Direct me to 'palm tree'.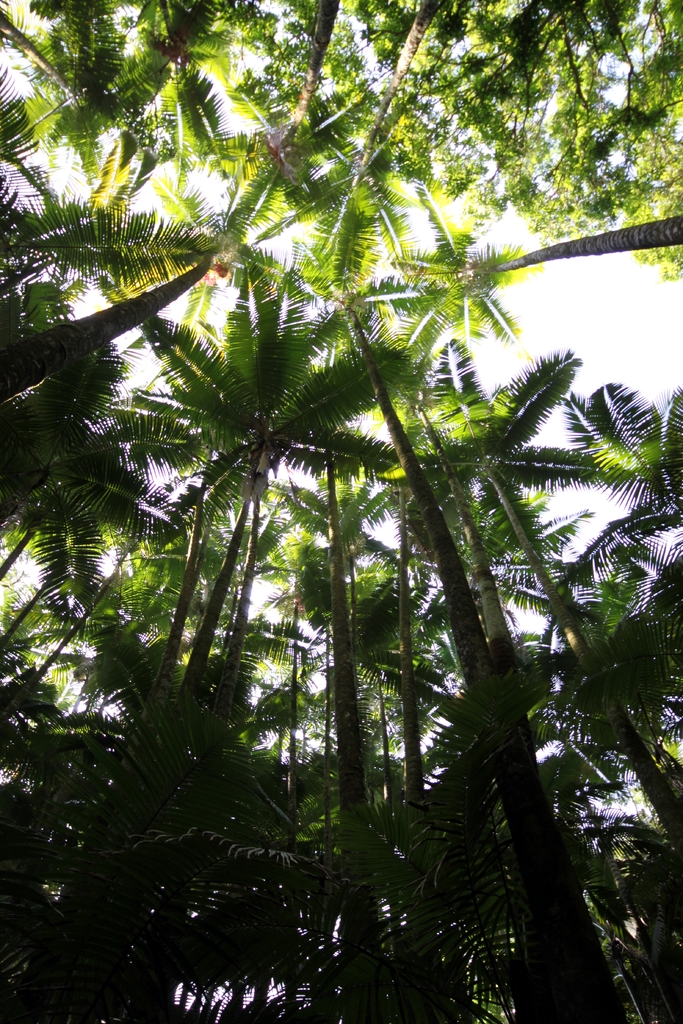
Direction: <bbox>514, 0, 561, 169</bbox>.
